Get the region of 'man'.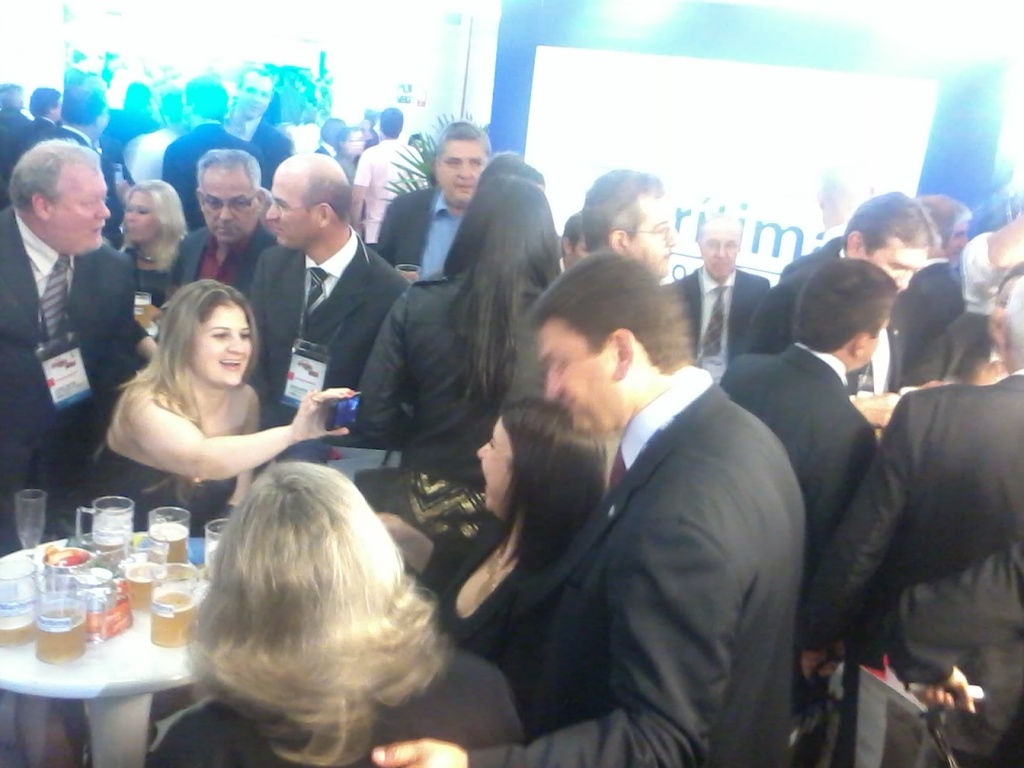
bbox=(904, 210, 1023, 386).
